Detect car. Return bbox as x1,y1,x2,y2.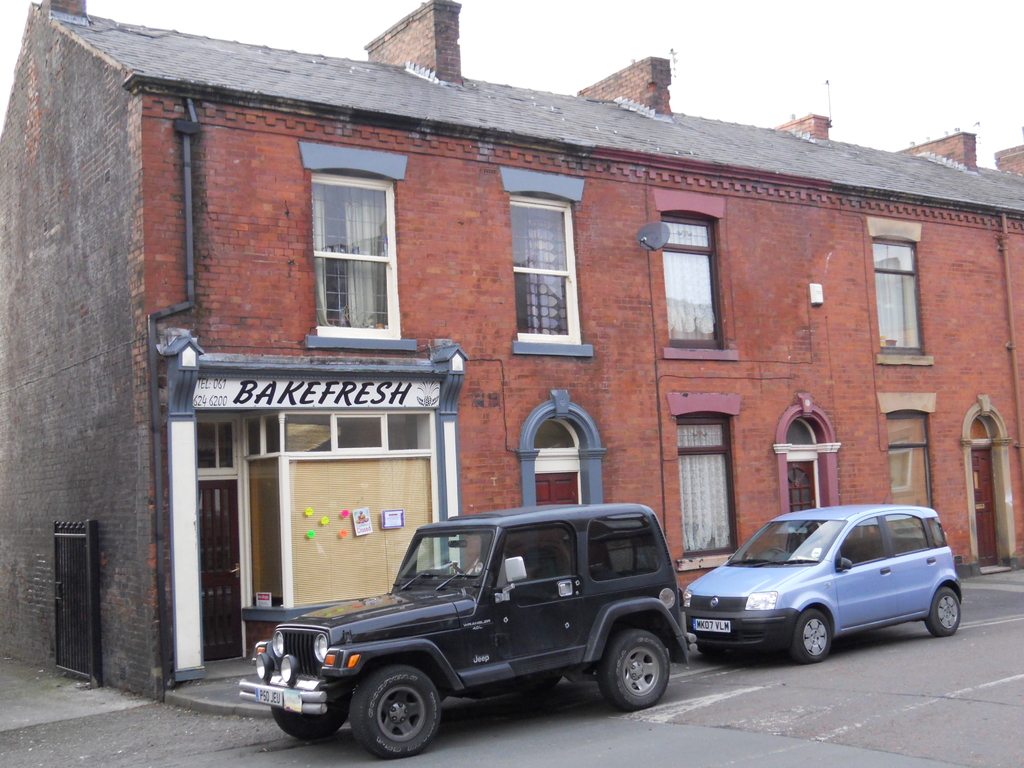
678,497,970,655.
